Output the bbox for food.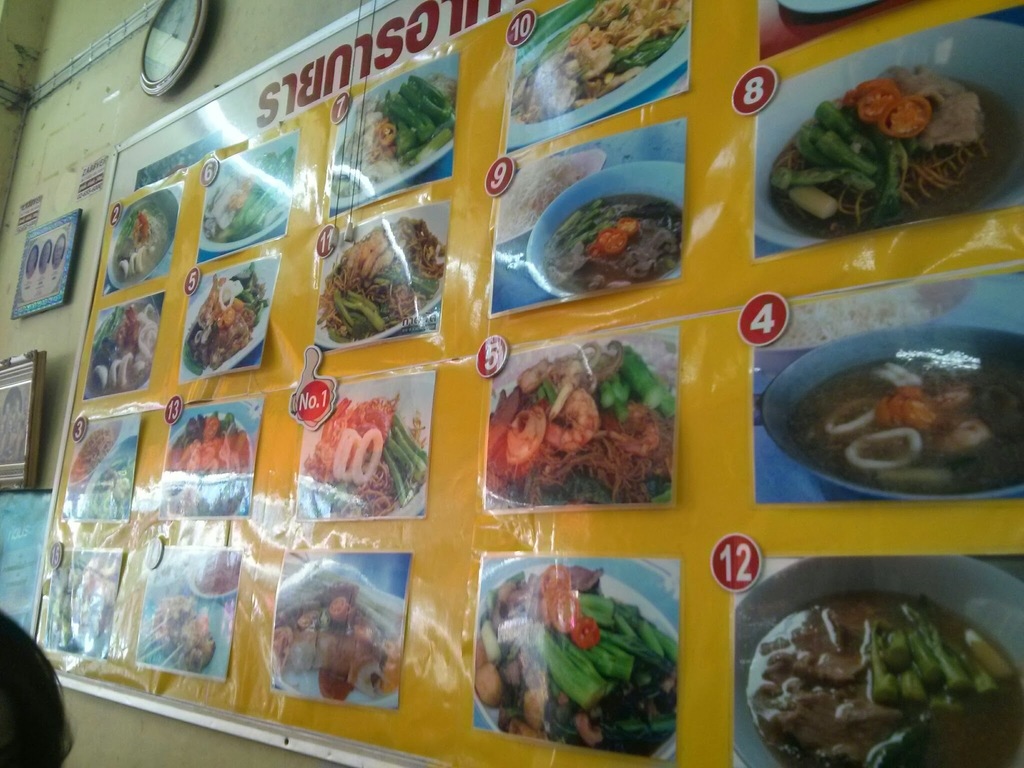
{"left": 90, "top": 303, "right": 161, "bottom": 396}.
